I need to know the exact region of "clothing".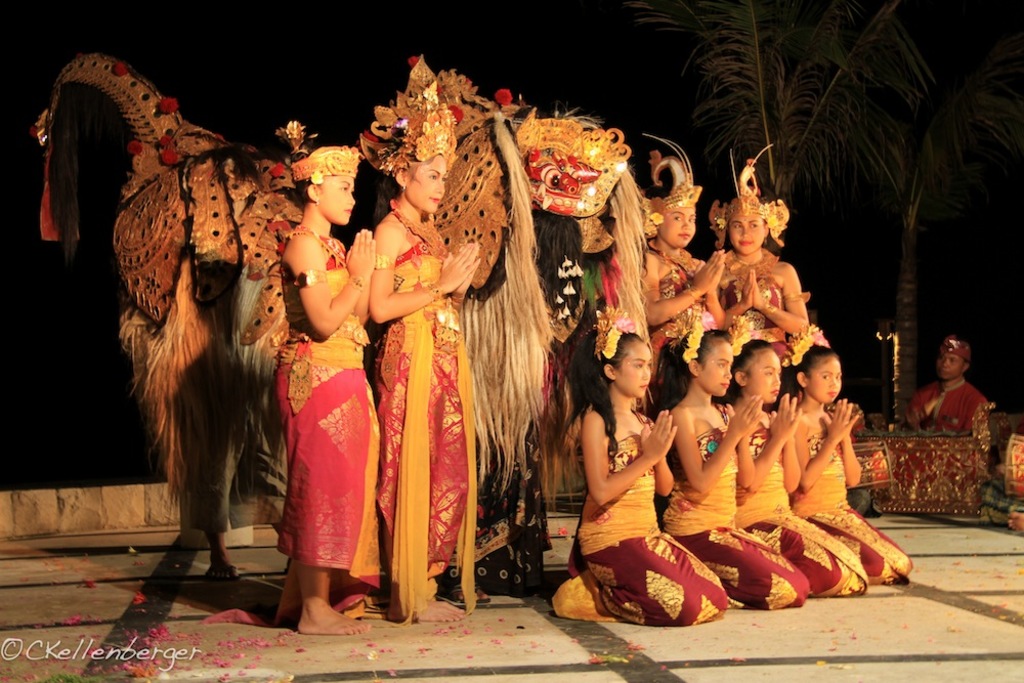
Region: x1=657 y1=398 x2=808 y2=609.
